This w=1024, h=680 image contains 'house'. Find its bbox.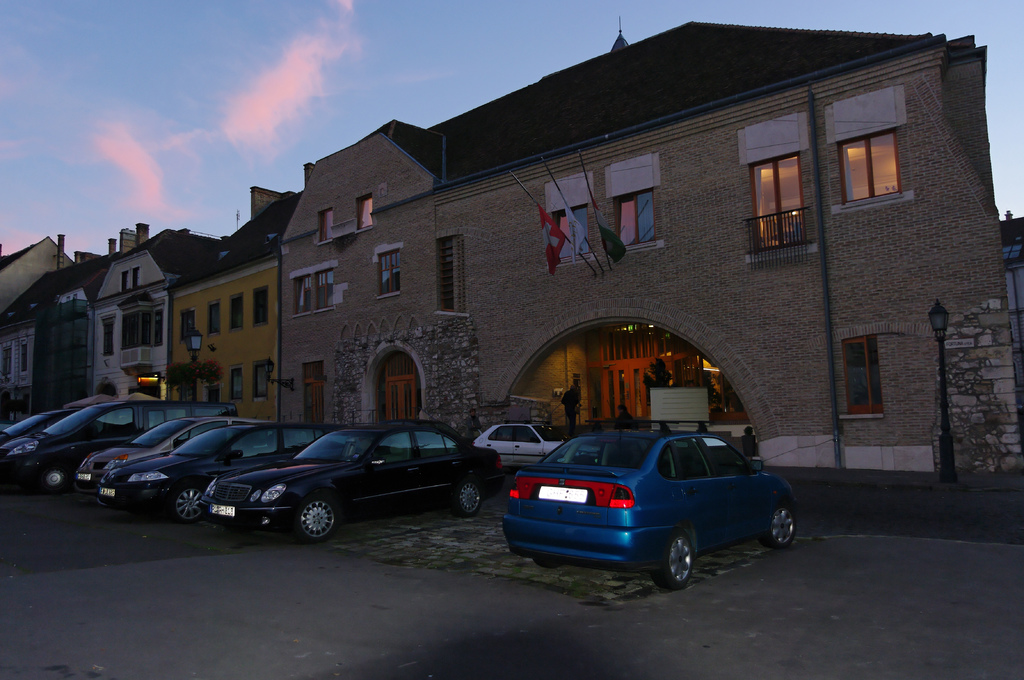
0:243:84:319.
